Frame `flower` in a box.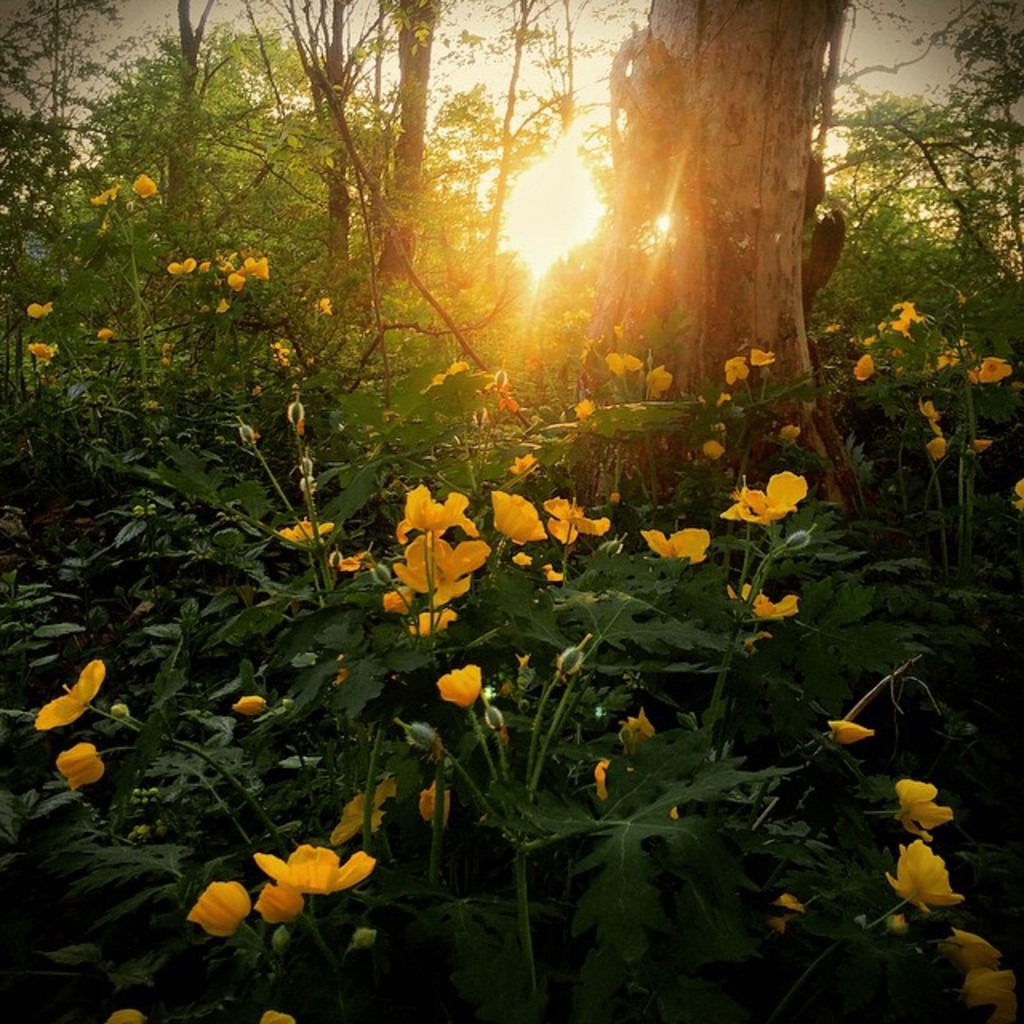
x1=419, y1=782, x2=454, y2=830.
